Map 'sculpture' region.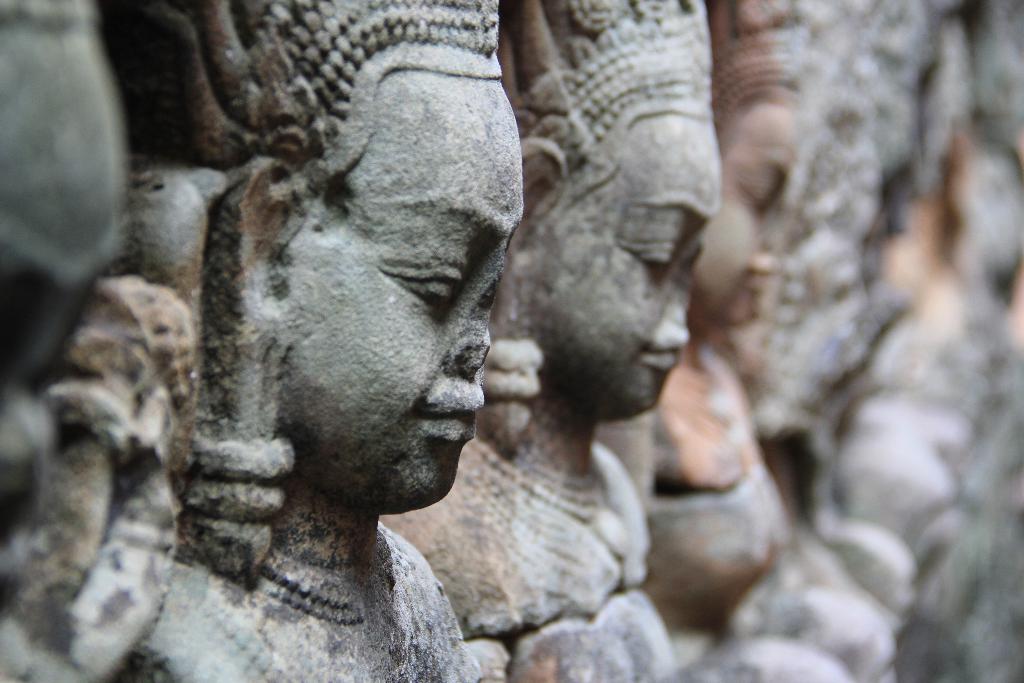
Mapped to 383,0,738,682.
